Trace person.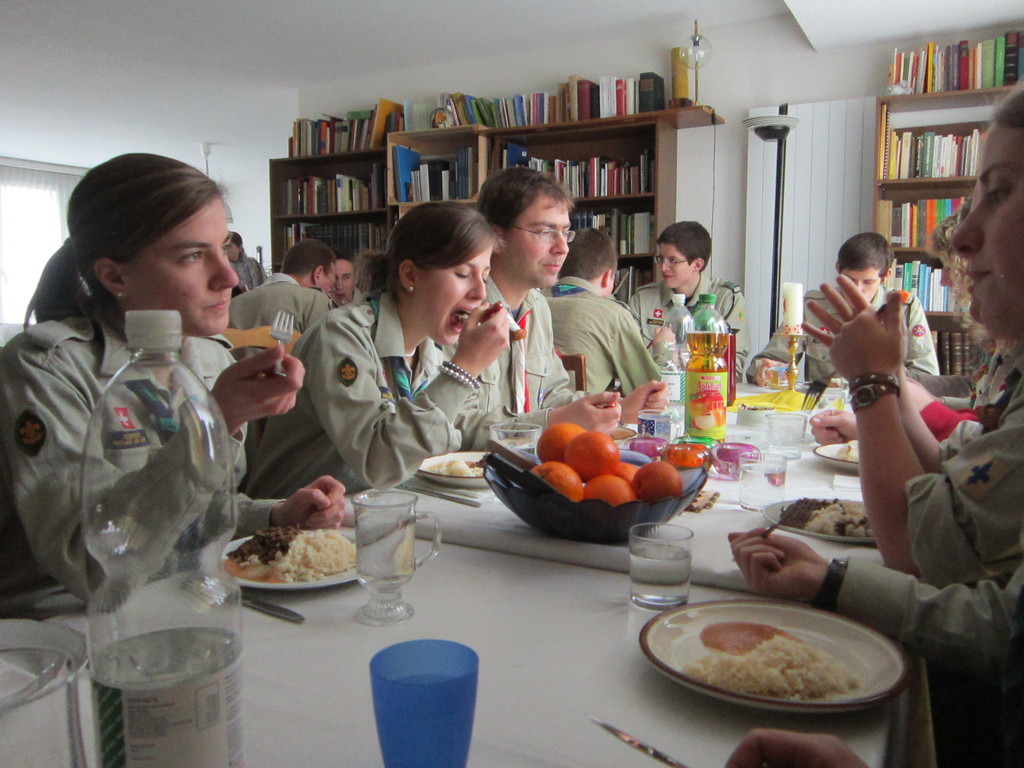
Traced to box(227, 240, 333, 331).
